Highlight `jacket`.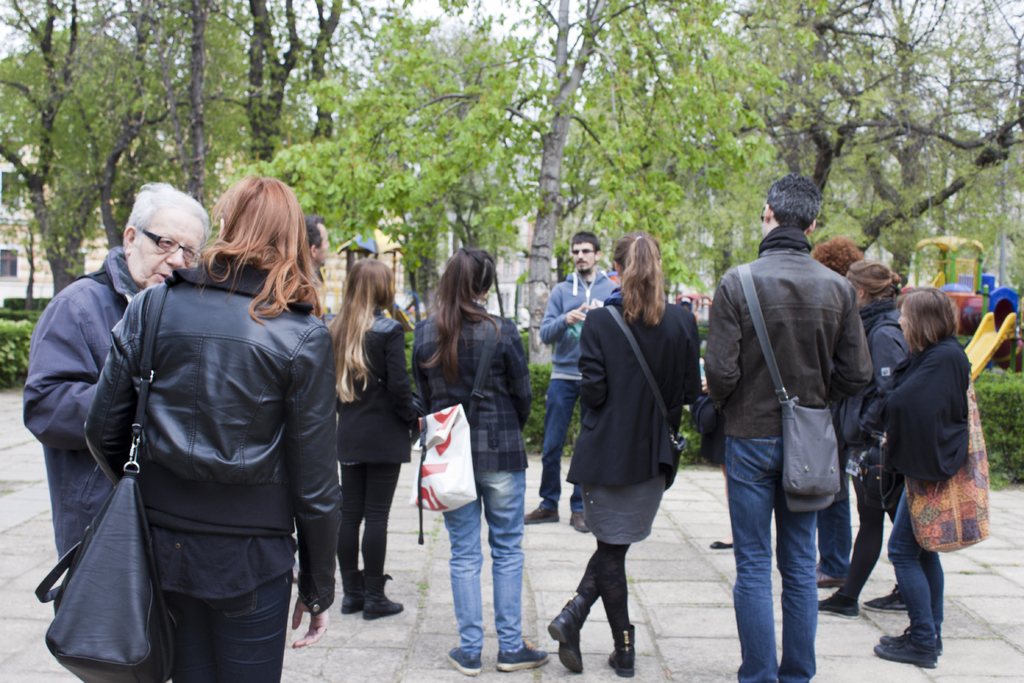
Highlighted region: detection(534, 258, 636, 379).
